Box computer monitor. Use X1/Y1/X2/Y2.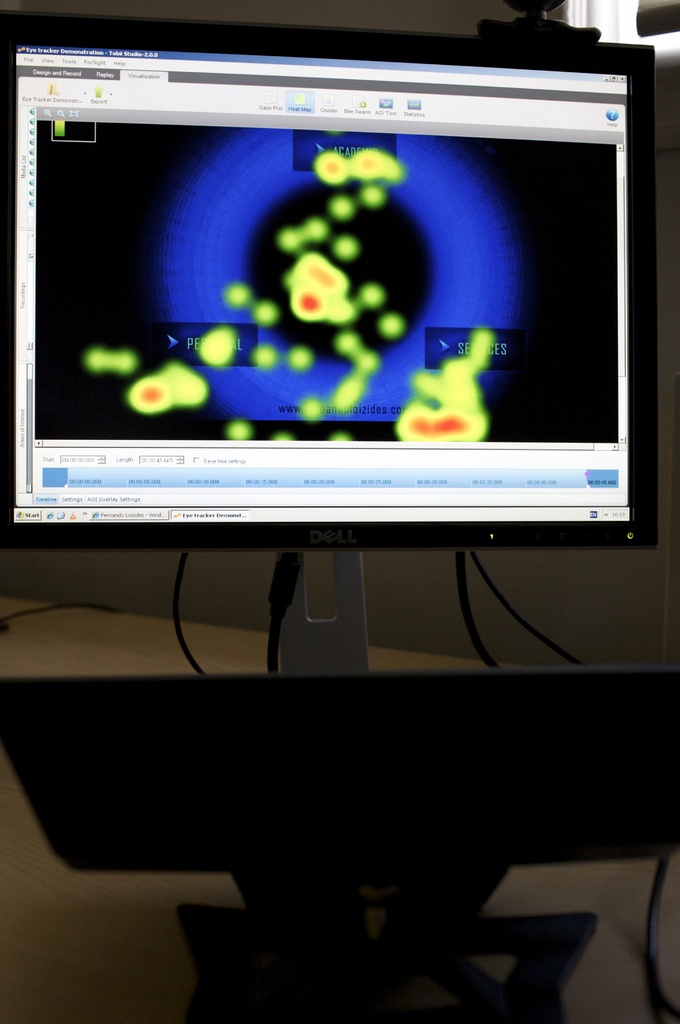
0/18/654/683.
